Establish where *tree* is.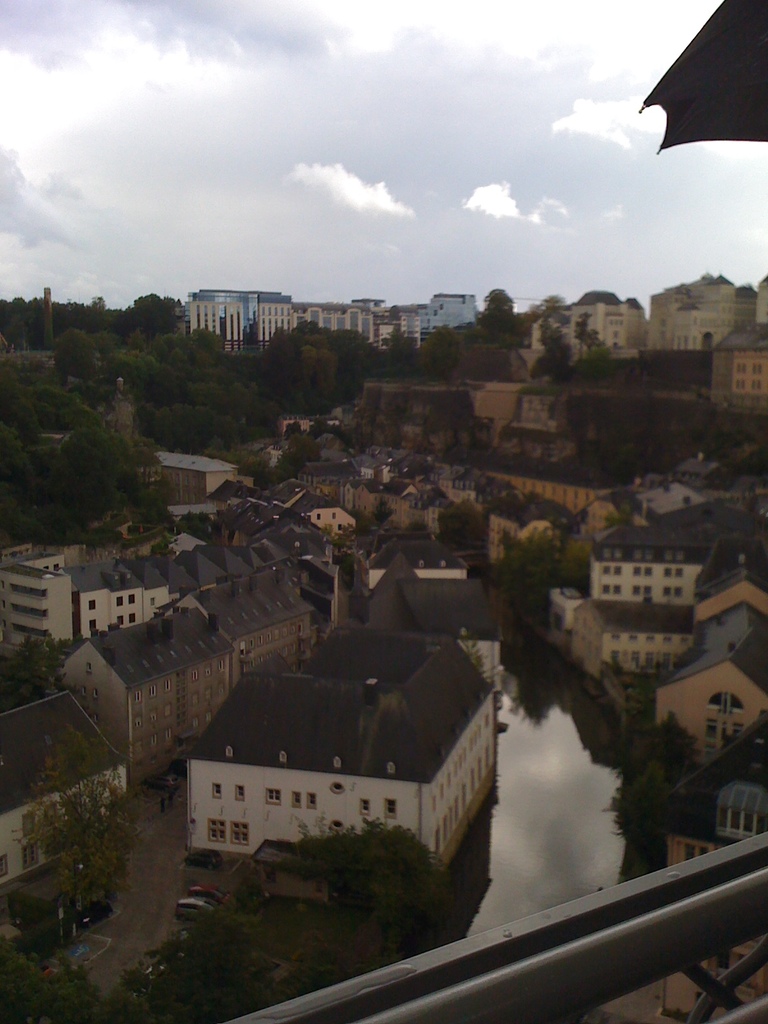
Established at rect(277, 434, 321, 481).
